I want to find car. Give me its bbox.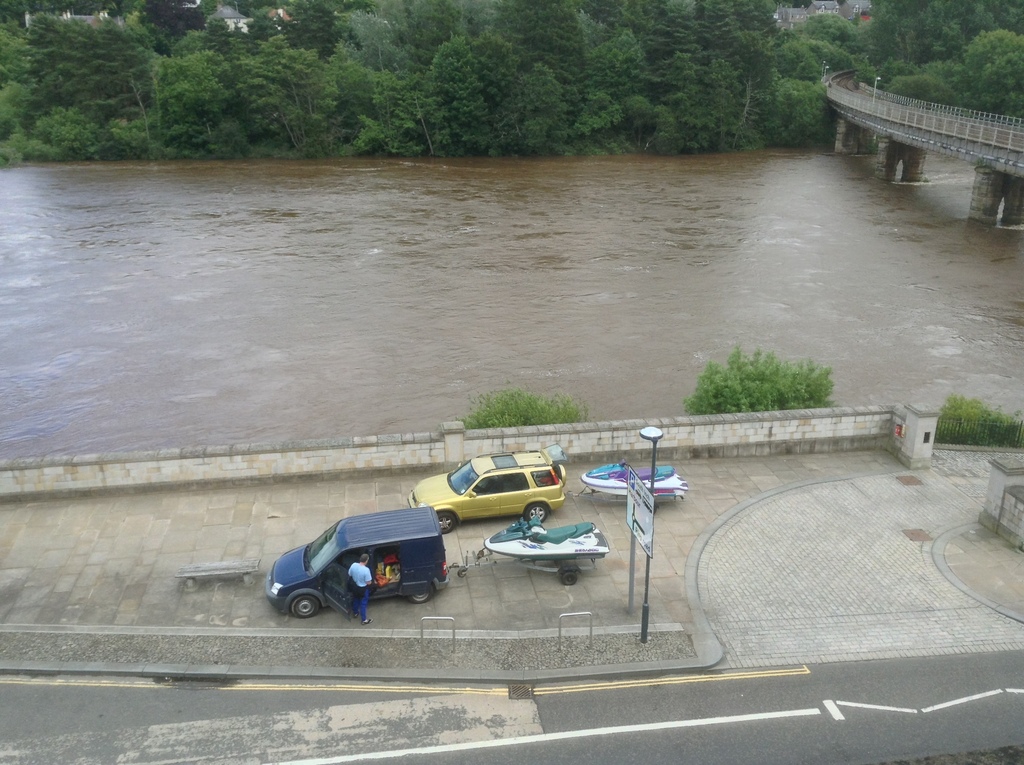
x1=271, y1=497, x2=462, y2=622.
